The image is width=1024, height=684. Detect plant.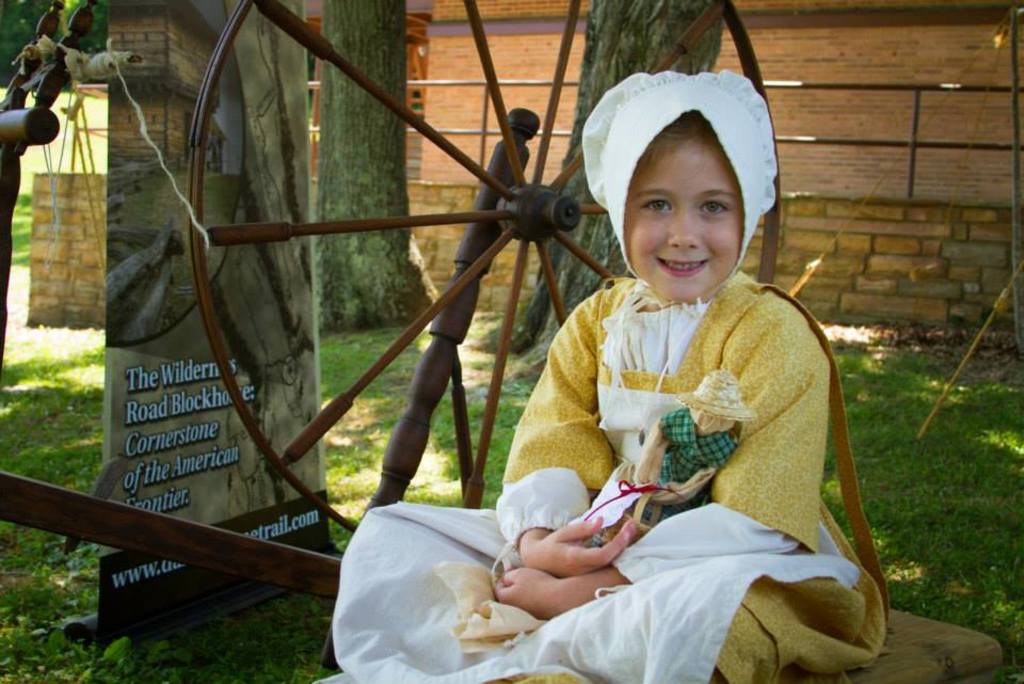
Detection: {"x1": 0, "y1": 320, "x2": 1023, "y2": 683}.
